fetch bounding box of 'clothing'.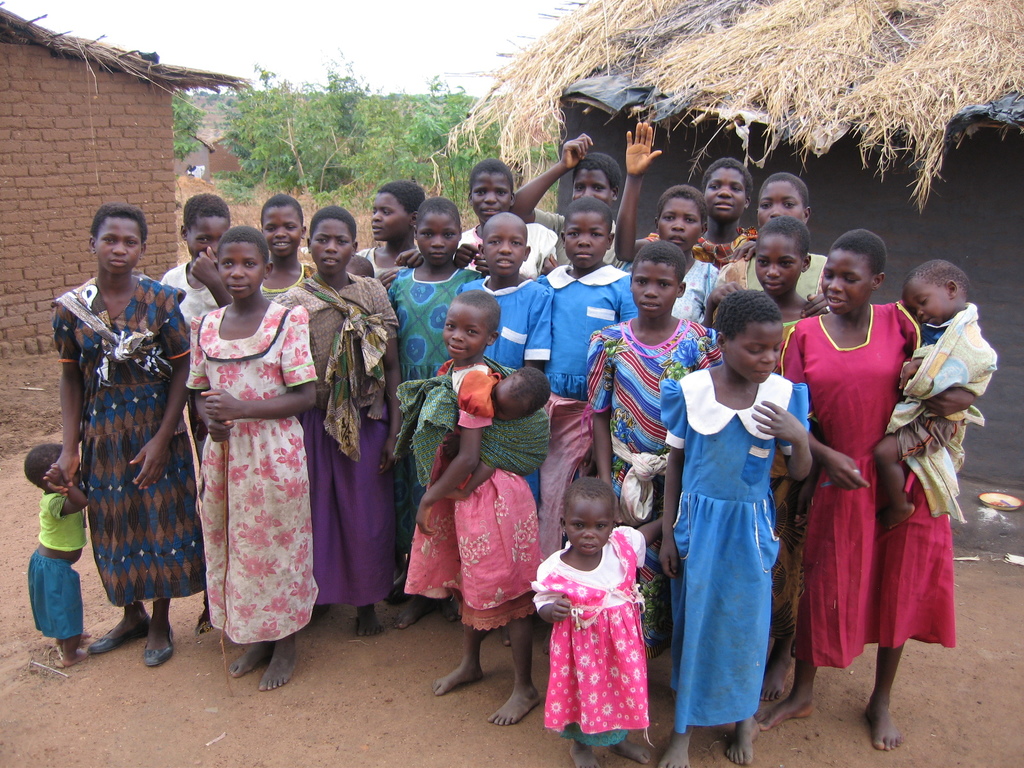
Bbox: [529, 476, 662, 766].
